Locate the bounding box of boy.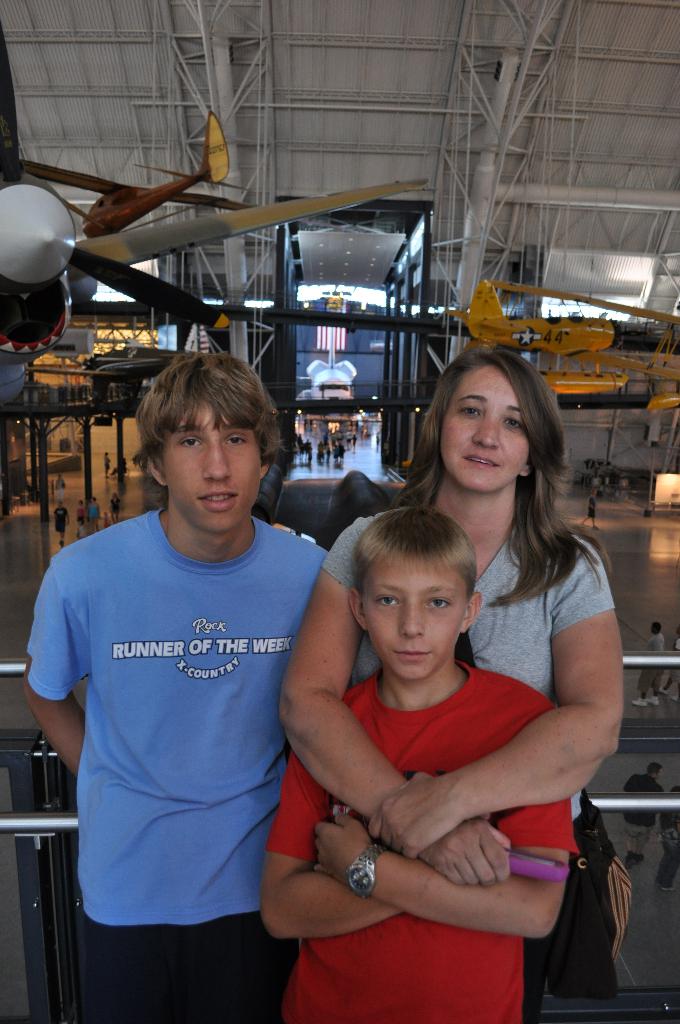
Bounding box: select_region(22, 353, 331, 1023).
